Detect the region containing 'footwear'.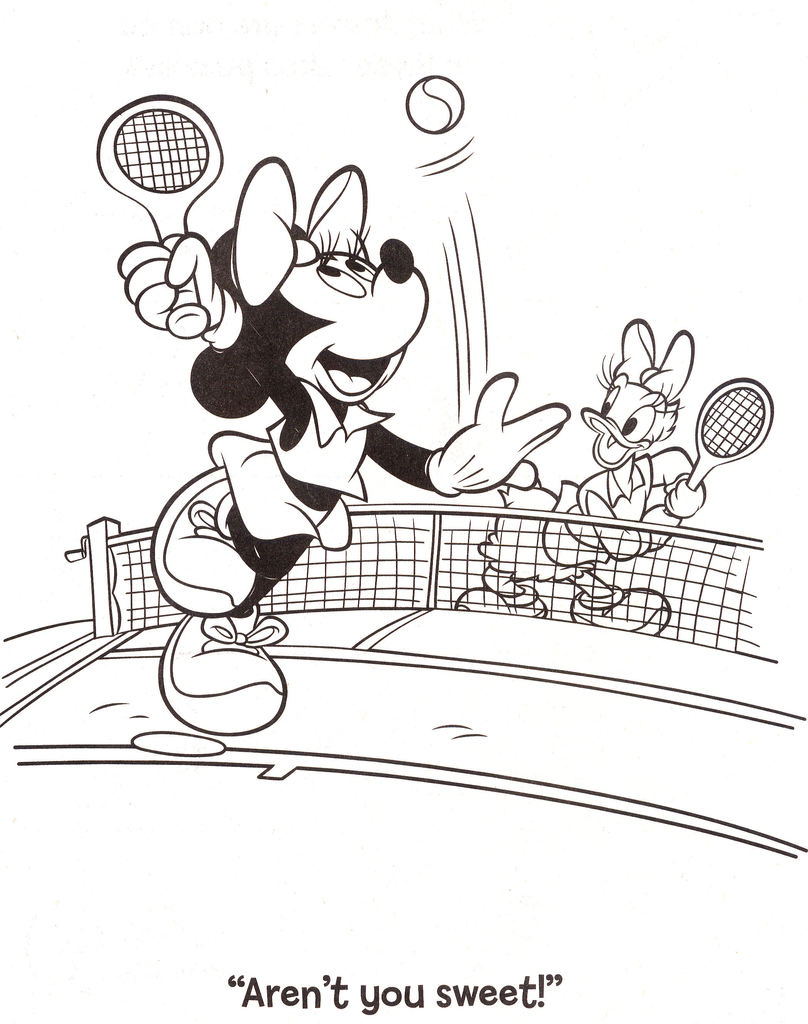
(x1=139, y1=458, x2=254, y2=612).
